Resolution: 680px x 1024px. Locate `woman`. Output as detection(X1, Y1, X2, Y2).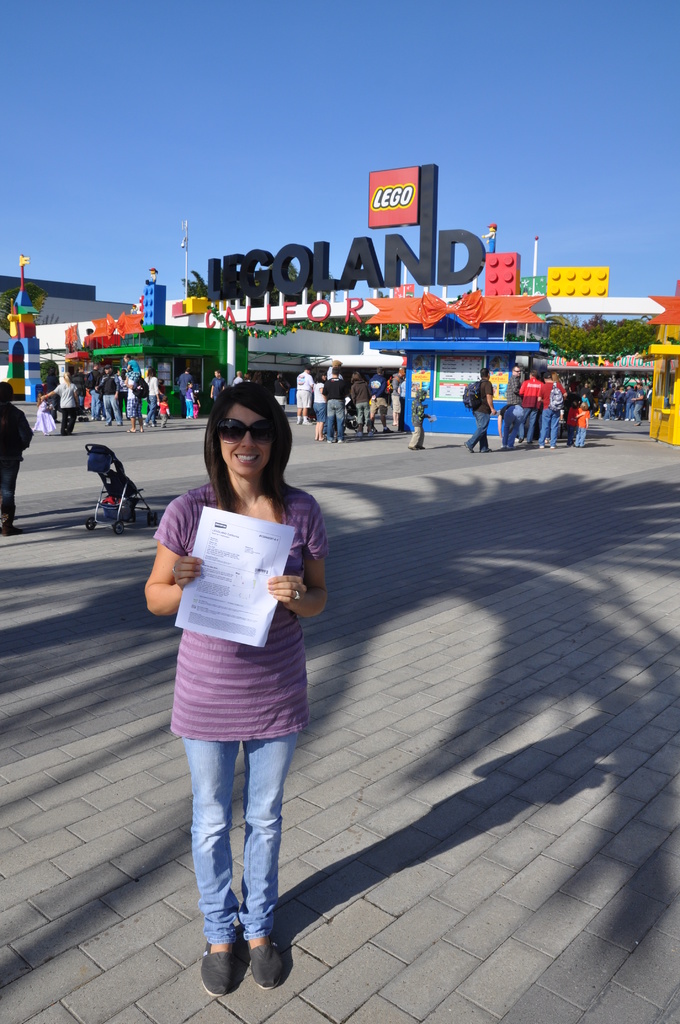
detection(352, 371, 375, 440).
